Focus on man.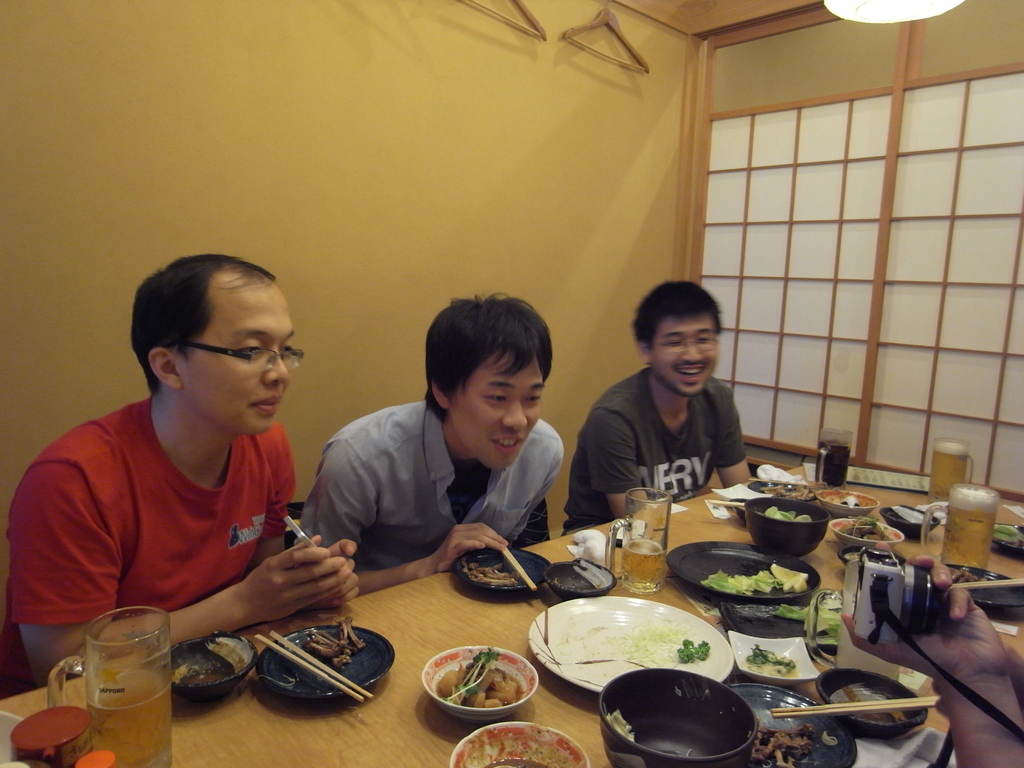
Focused at [x1=835, y1=550, x2=1023, y2=767].
